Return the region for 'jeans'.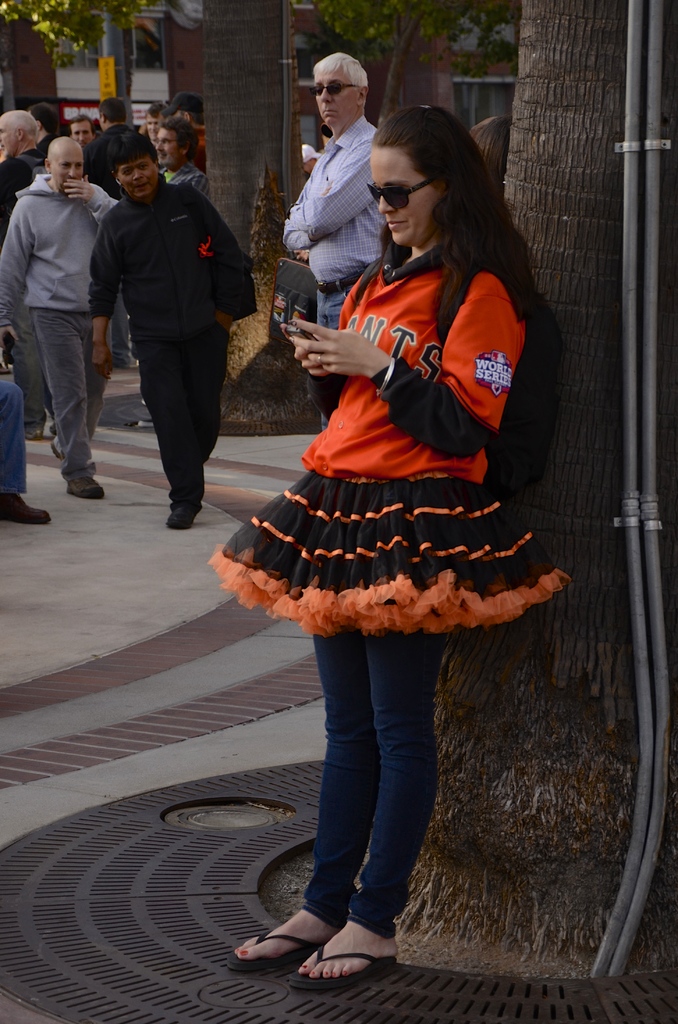
left=0, top=378, right=26, bottom=495.
